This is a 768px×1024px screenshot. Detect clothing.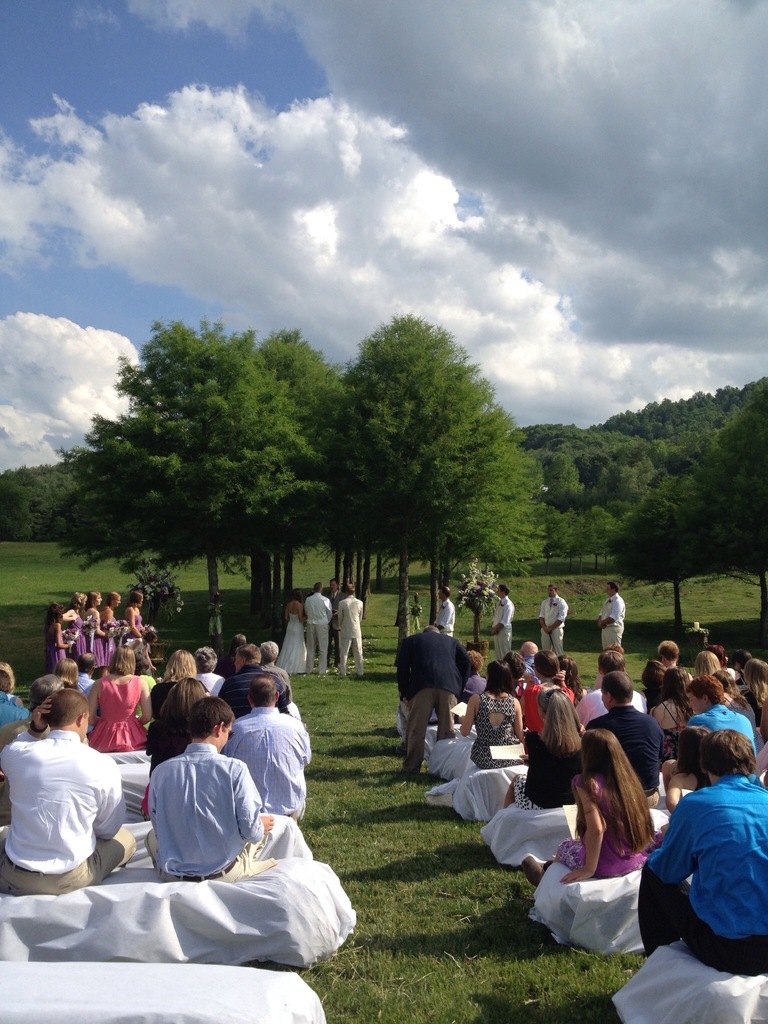
l=97, t=671, r=148, b=741.
